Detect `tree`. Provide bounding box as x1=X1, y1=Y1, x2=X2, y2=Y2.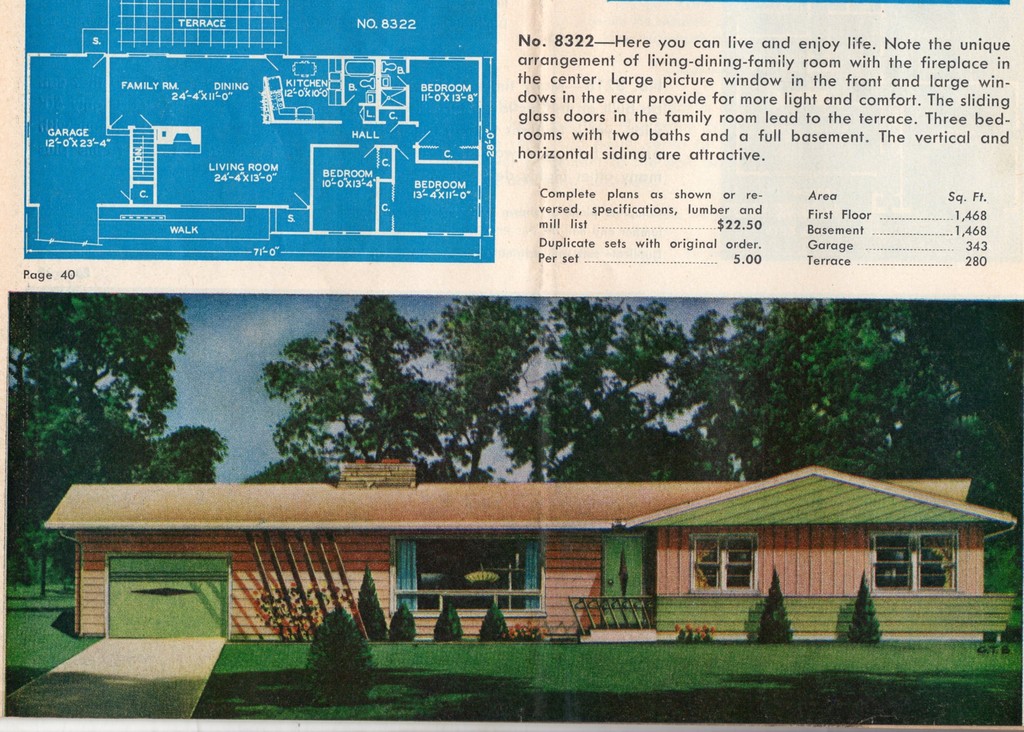
x1=497, y1=296, x2=1023, y2=612.
